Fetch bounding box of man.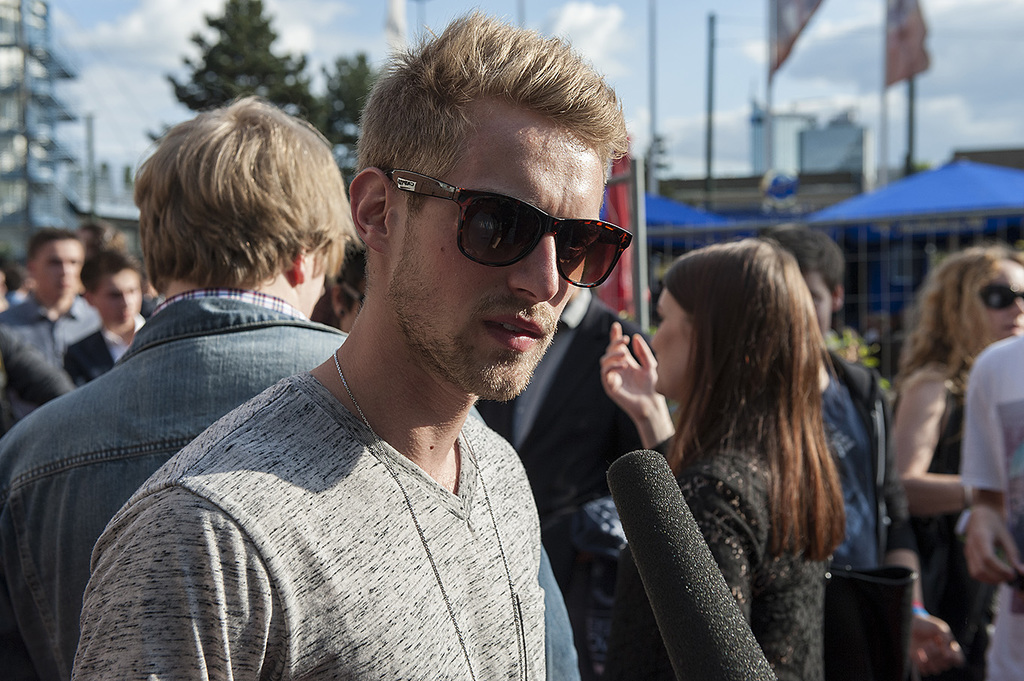
Bbox: x1=71, y1=5, x2=629, y2=680.
